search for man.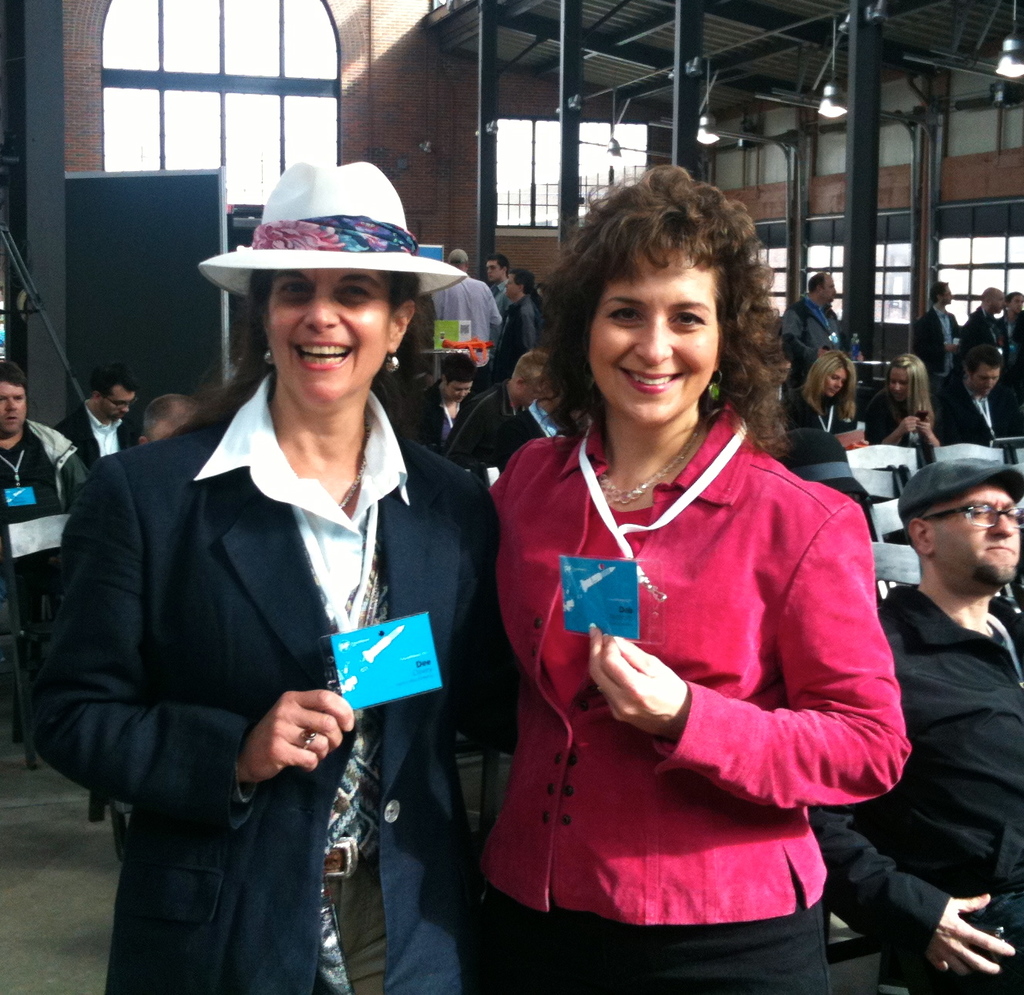
Found at (x1=993, y1=290, x2=1023, y2=346).
